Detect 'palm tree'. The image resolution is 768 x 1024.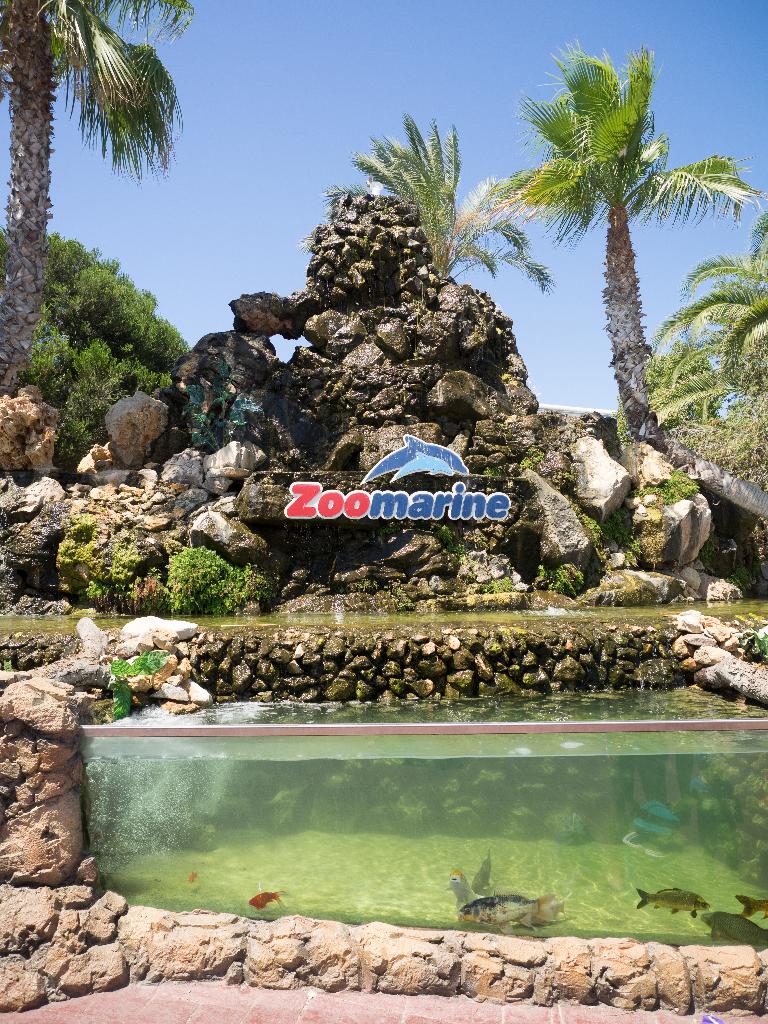
0:0:196:410.
